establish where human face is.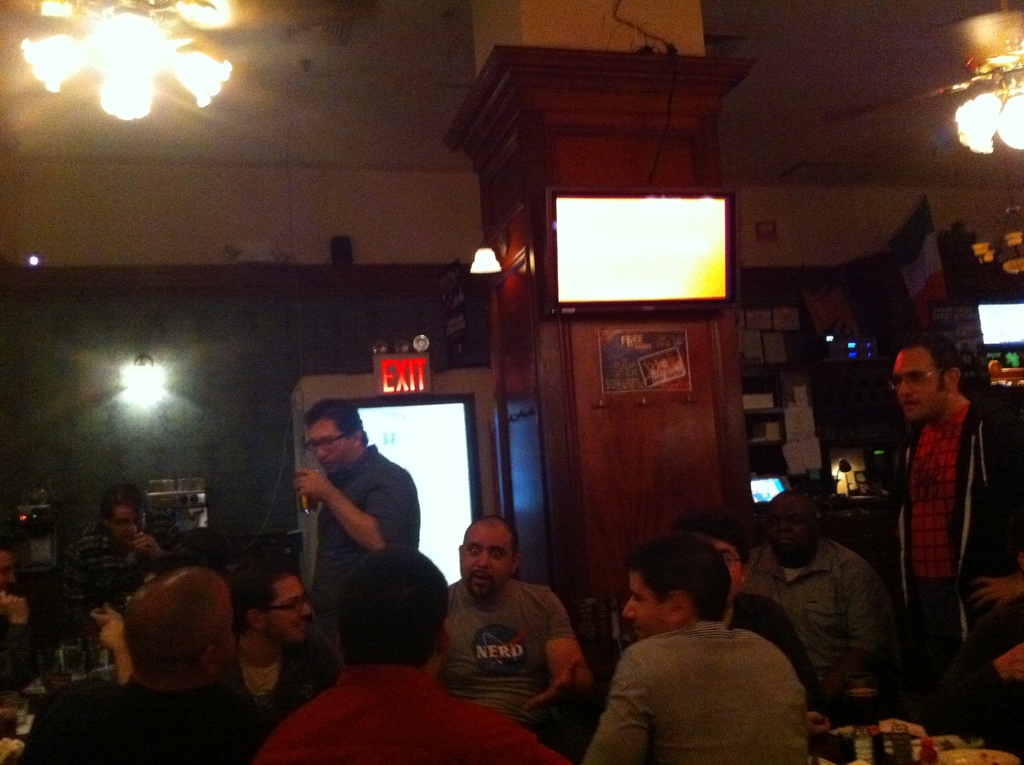
Established at (x1=464, y1=527, x2=514, y2=585).
